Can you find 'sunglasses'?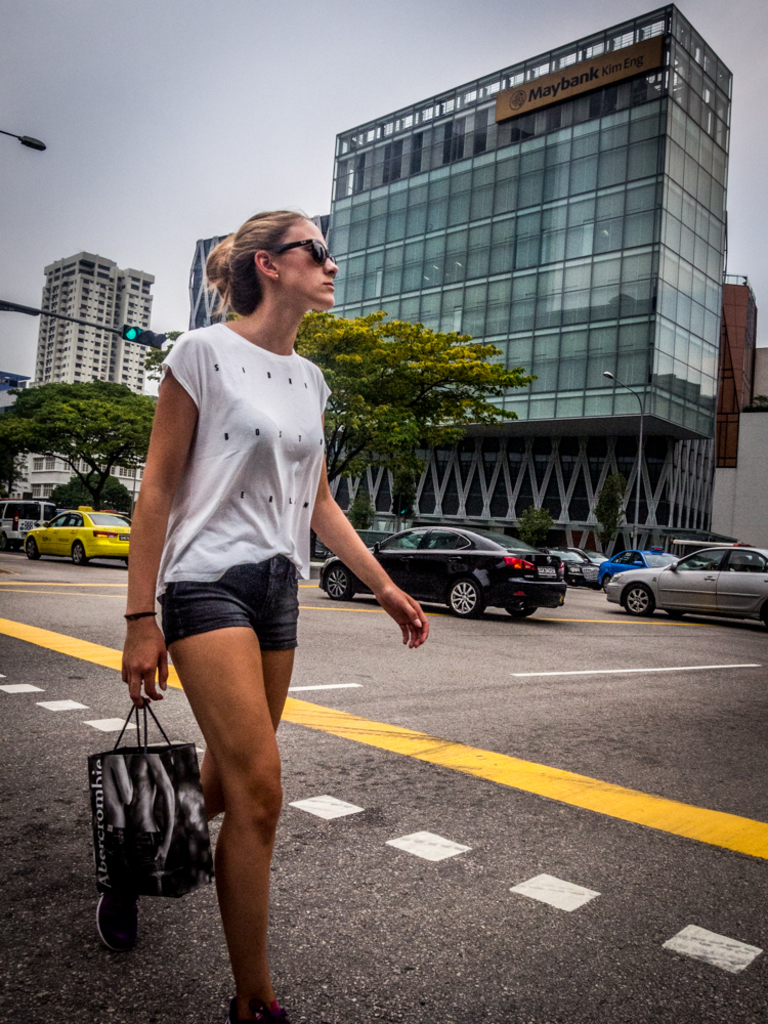
Yes, bounding box: box=[267, 238, 333, 258].
